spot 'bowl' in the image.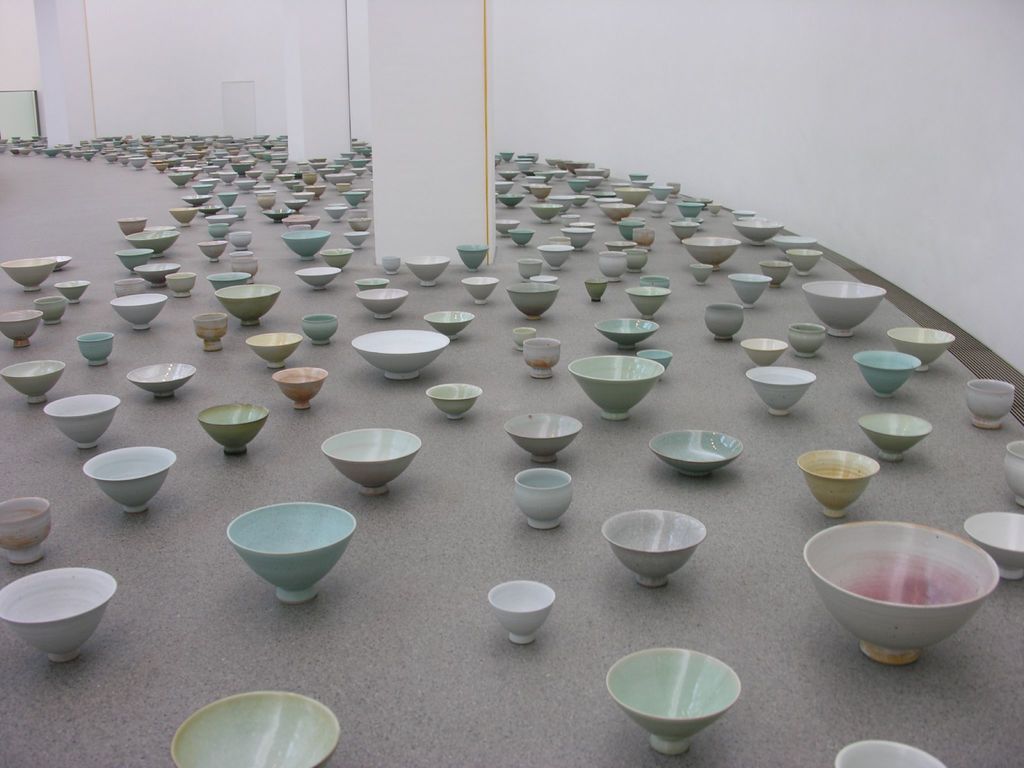
'bowl' found at {"x1": 0, "y1": 311, "x2": 40, "y2": 347}.
